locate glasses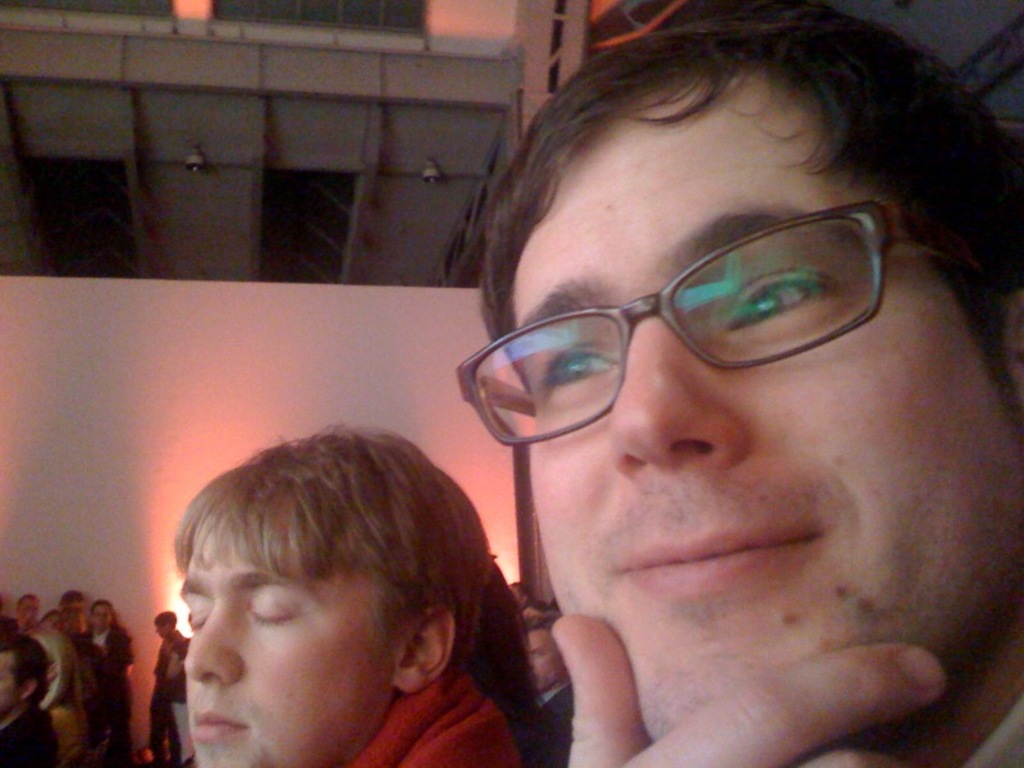
476/209/938/426
